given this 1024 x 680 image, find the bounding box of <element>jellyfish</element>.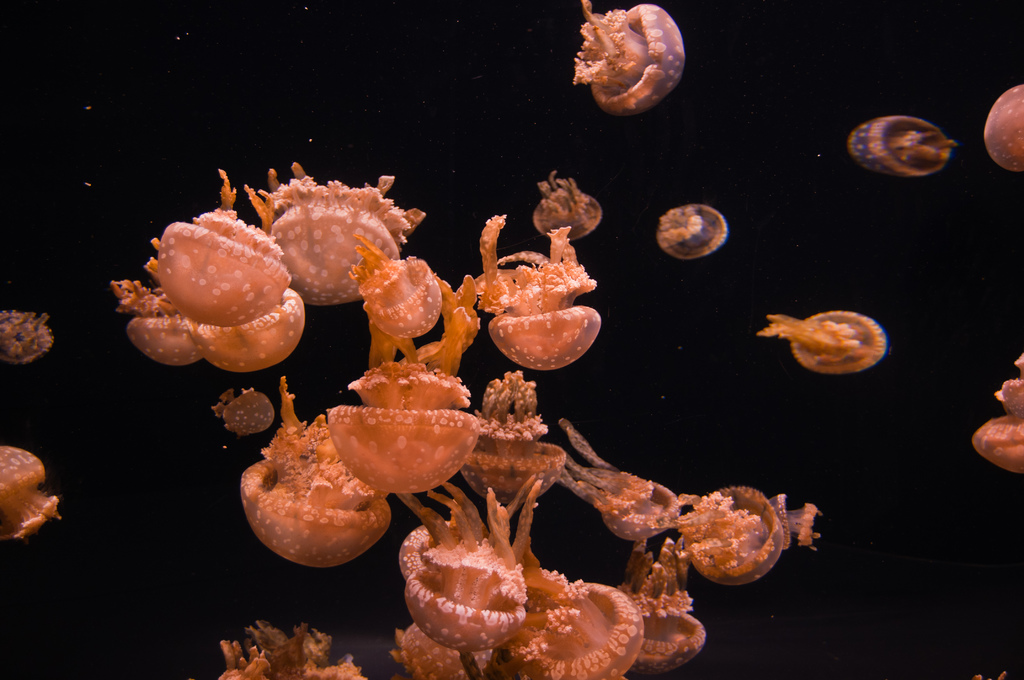
left=985, top=85, right=1023, bottom=169.
